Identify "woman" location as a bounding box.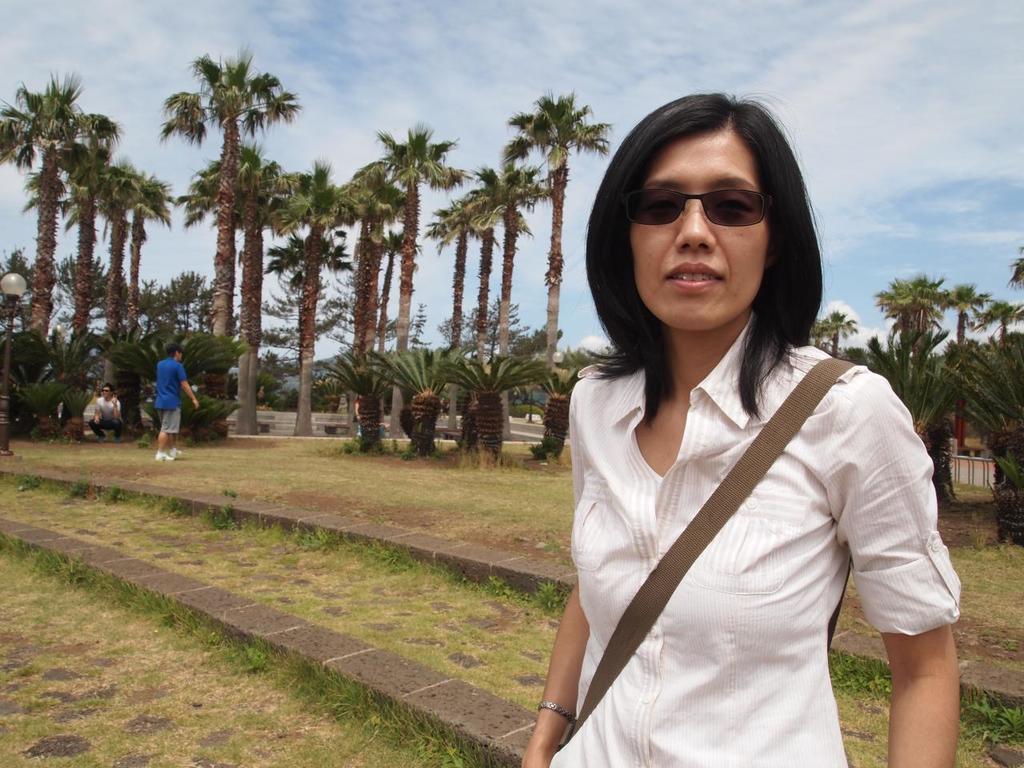
select_region(508, 114, 966, 758).
